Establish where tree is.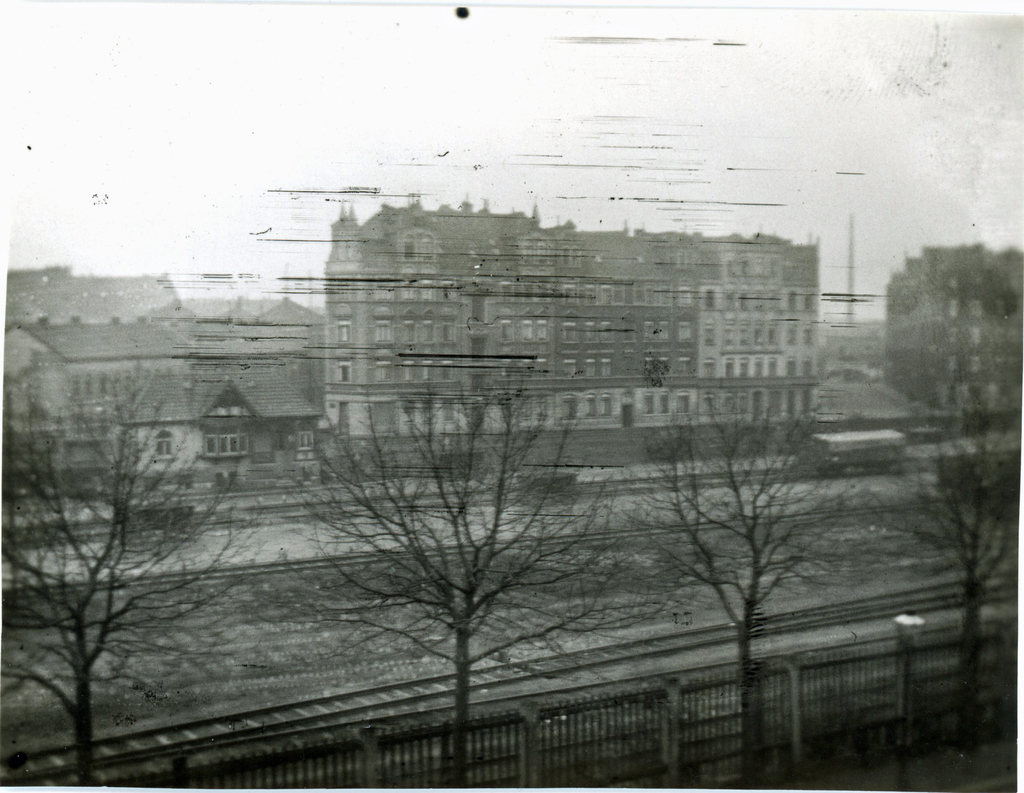
Established at <box>896,397,1023,763</box>.
